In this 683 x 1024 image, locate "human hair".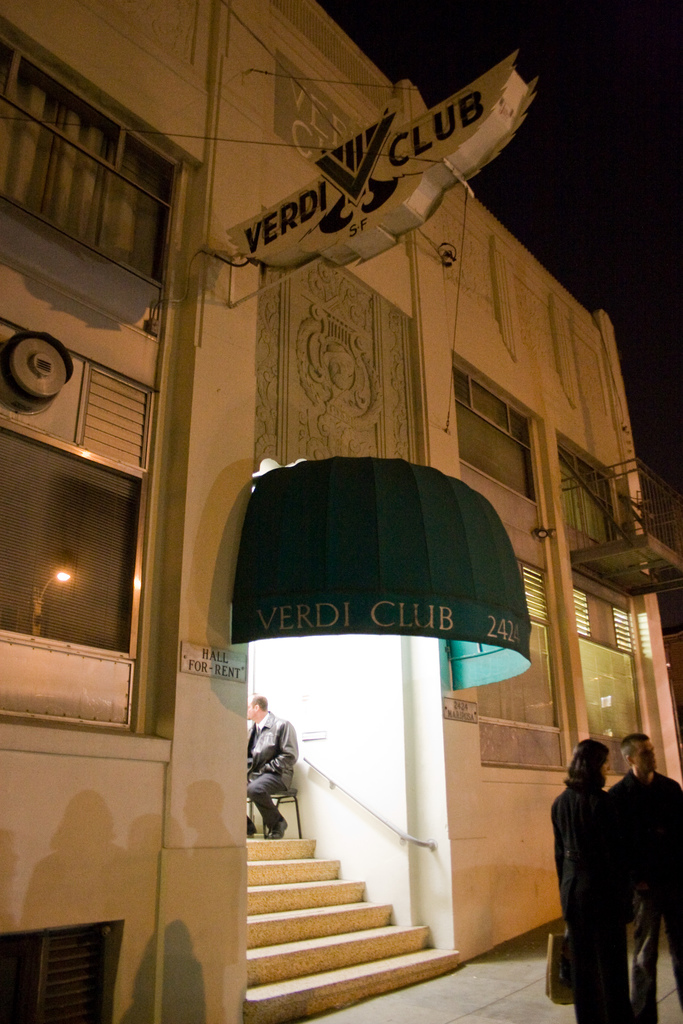
Bounding box: <region>563, 734, 617, 798</region>.
